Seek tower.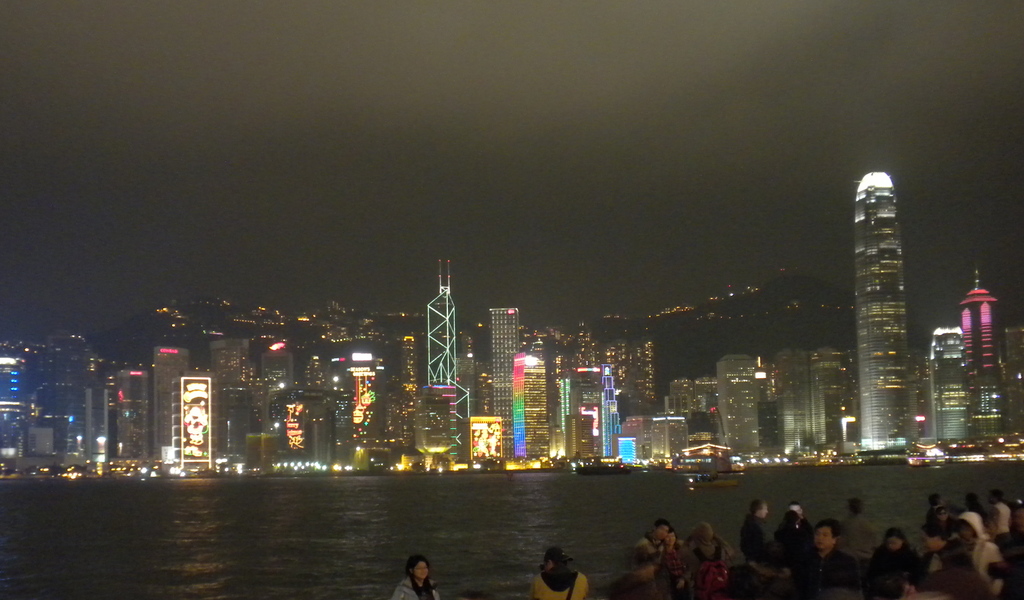
BBox(926, 322, 971, 450).
